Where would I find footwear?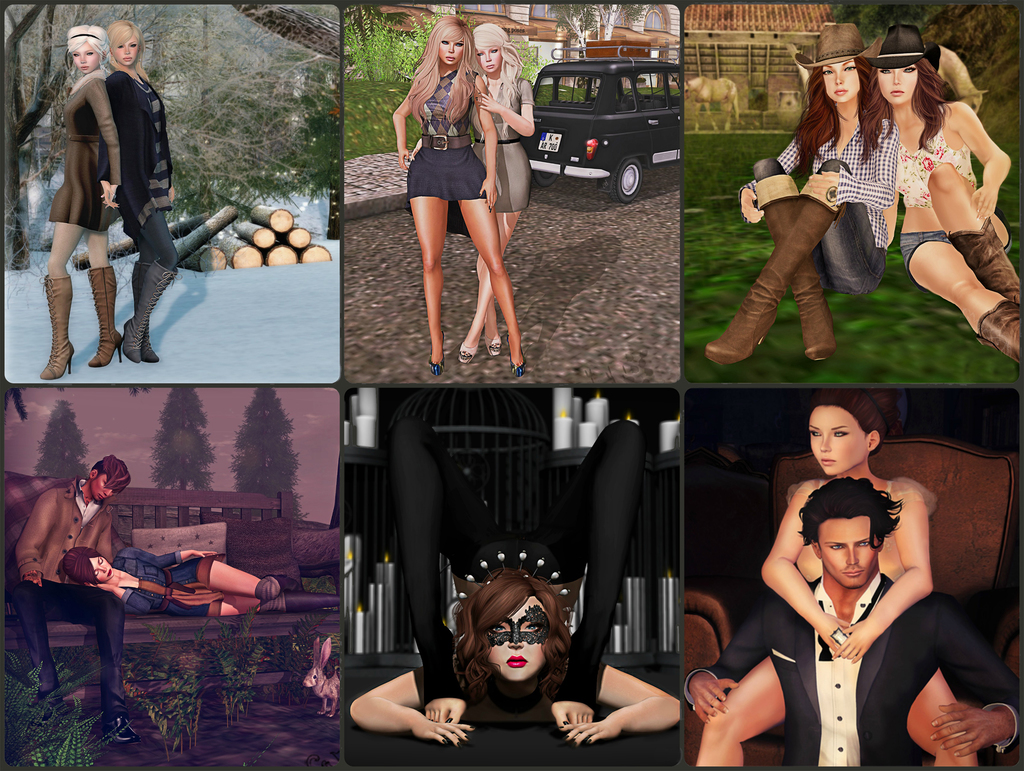
At box=[483, 327, 504, 359].
